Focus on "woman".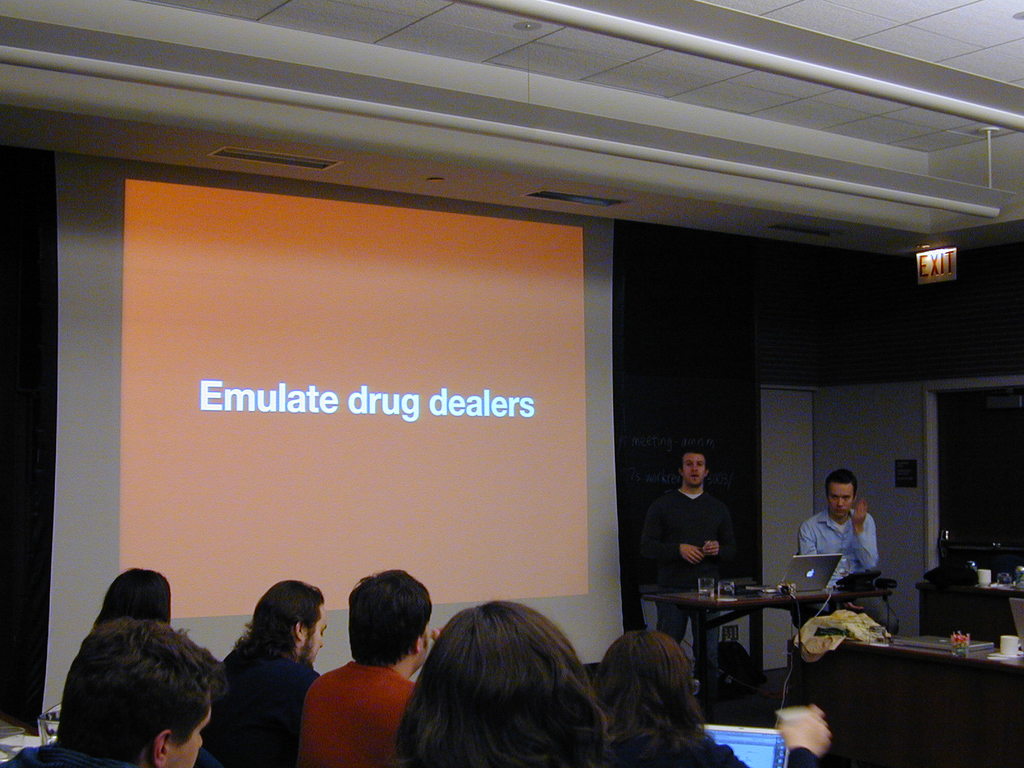
Focused at bbox=(392, 604, 617, 767).
